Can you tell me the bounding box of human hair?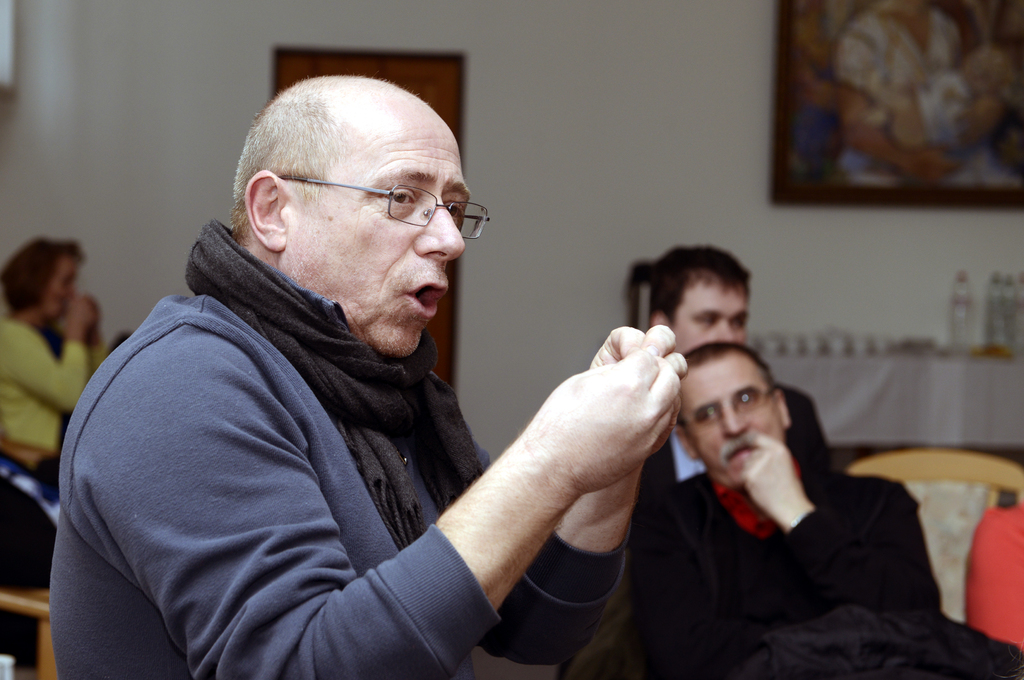
box=[671, 338, 775, 416].
